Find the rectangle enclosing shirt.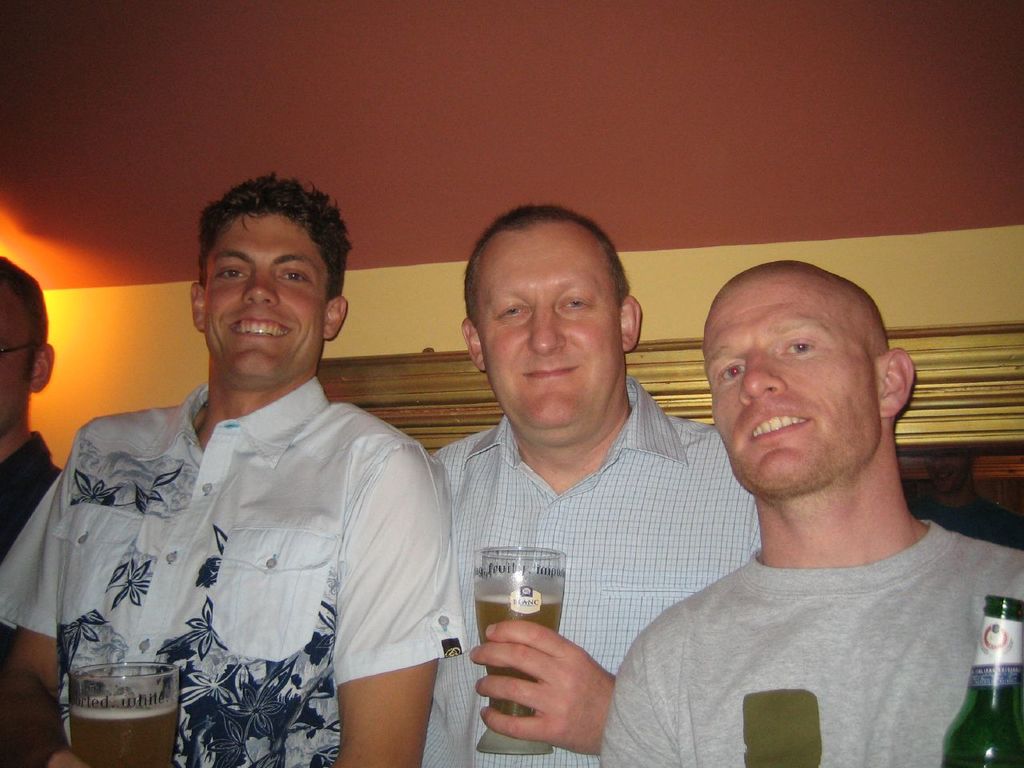
bbox=[0, 382, 471, 767].
